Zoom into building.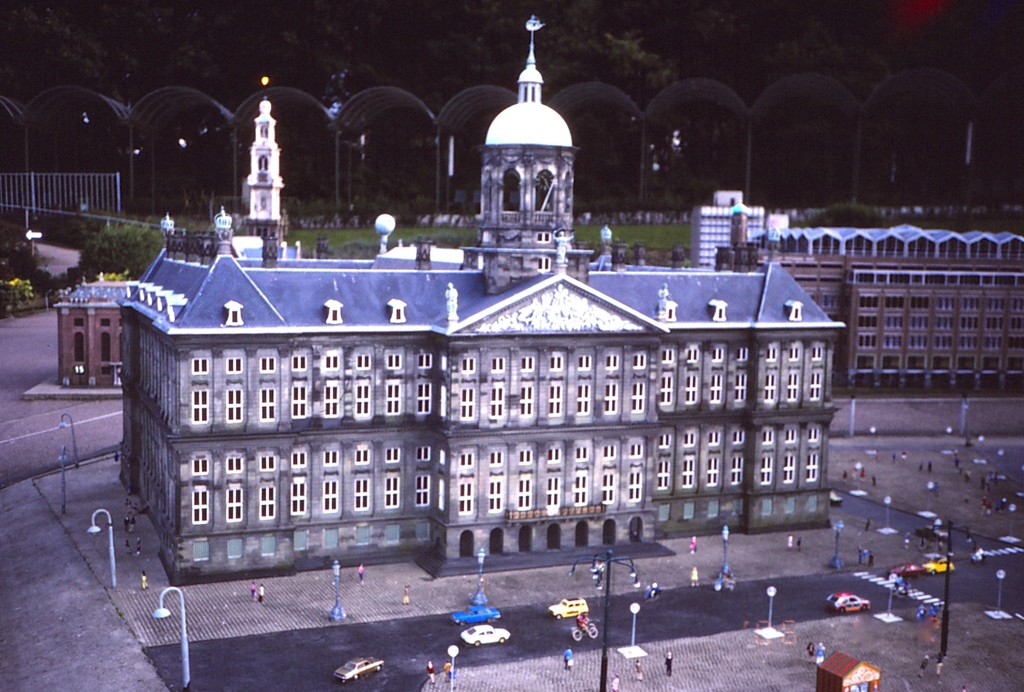
Zoom target: (left=687, top=188, right=766, bottom=267).
